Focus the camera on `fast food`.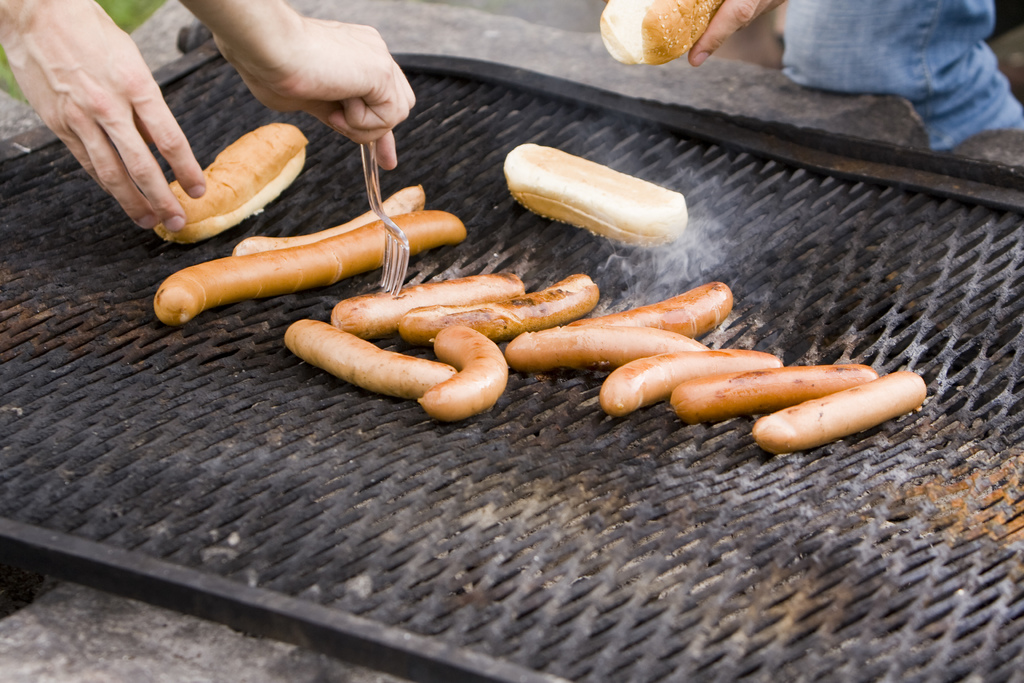
Focus region: detection(148, 211, 471, 322).
